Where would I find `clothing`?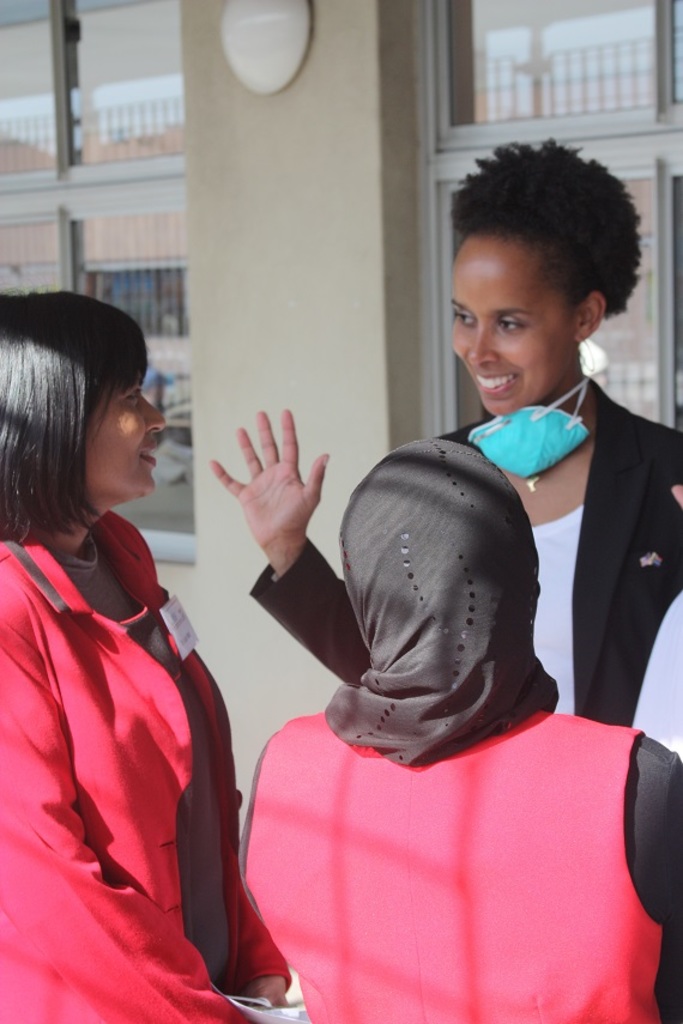
At bbox(244, 377, 682, 758).
